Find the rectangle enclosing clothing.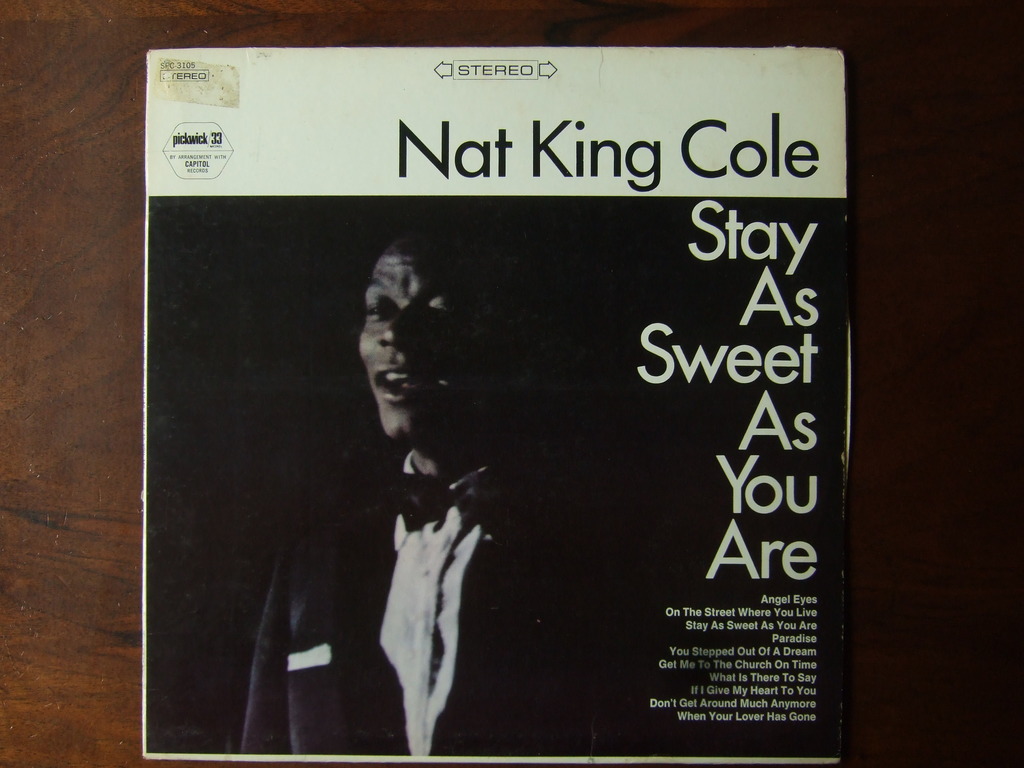
{"left": 232, "top": 446, "right": 692, "bottom": 752}.
